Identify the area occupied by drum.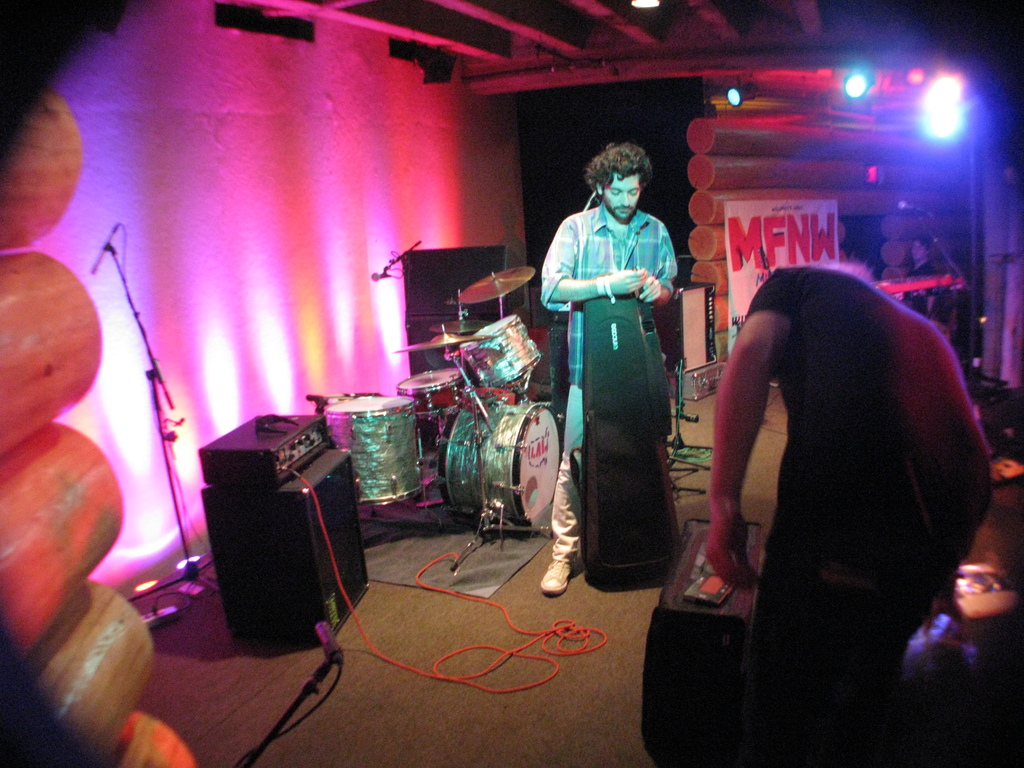
Area: l=455, t=314, r=544, b=381.
